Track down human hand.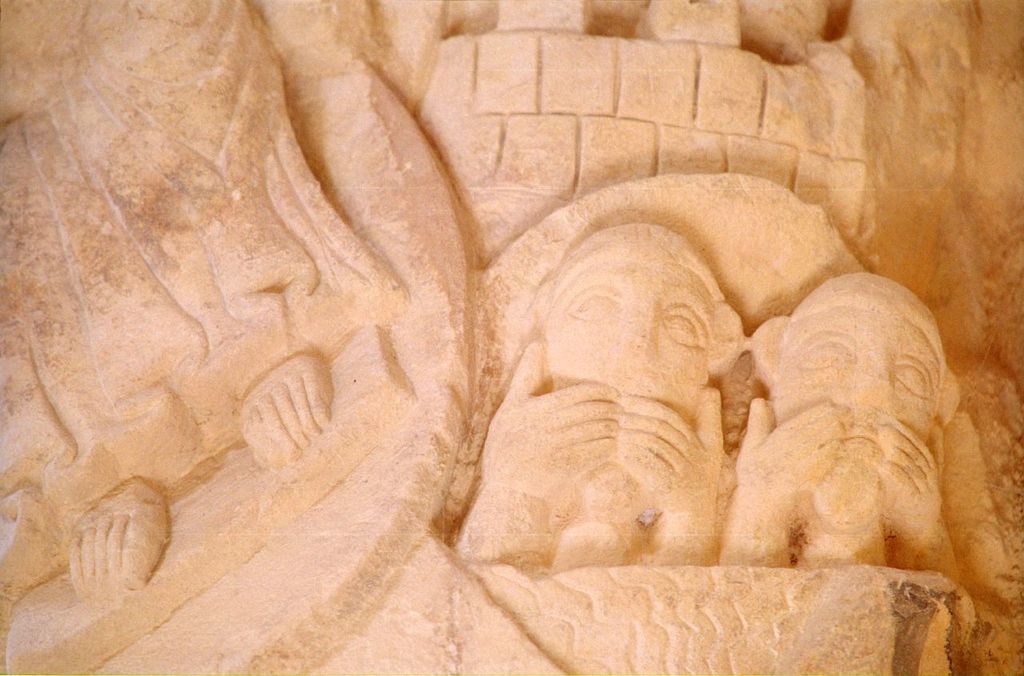
Tracked to Rect(487, 335, 619, 494).
